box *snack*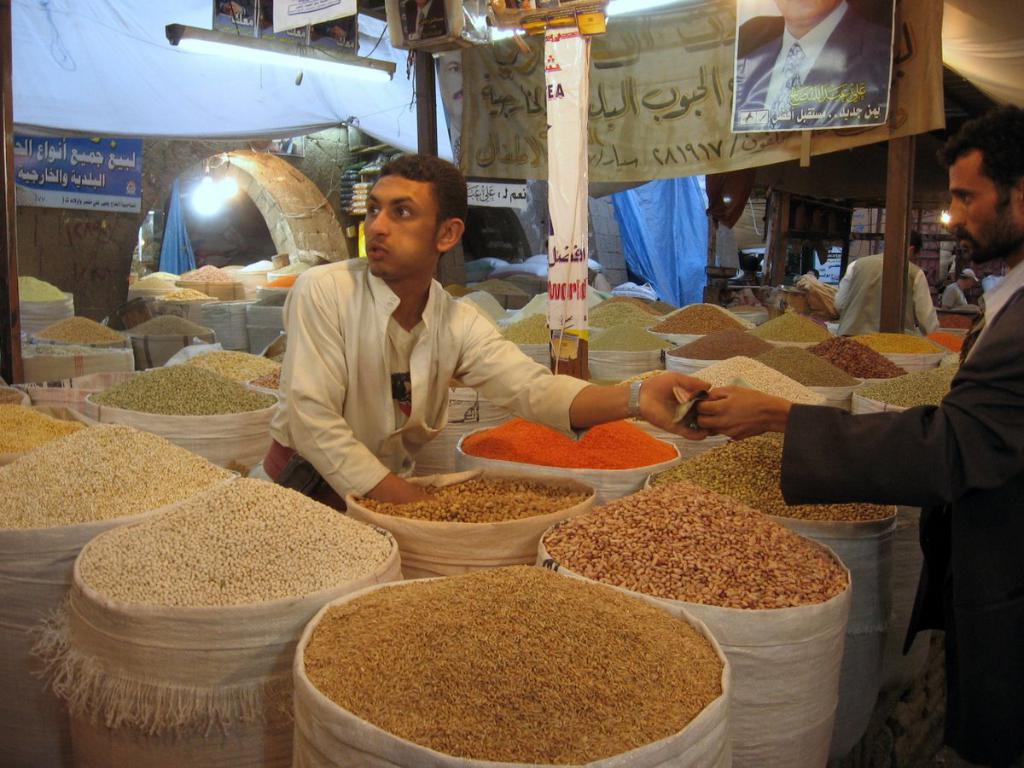
BBox(813, 334, 893, 374)
